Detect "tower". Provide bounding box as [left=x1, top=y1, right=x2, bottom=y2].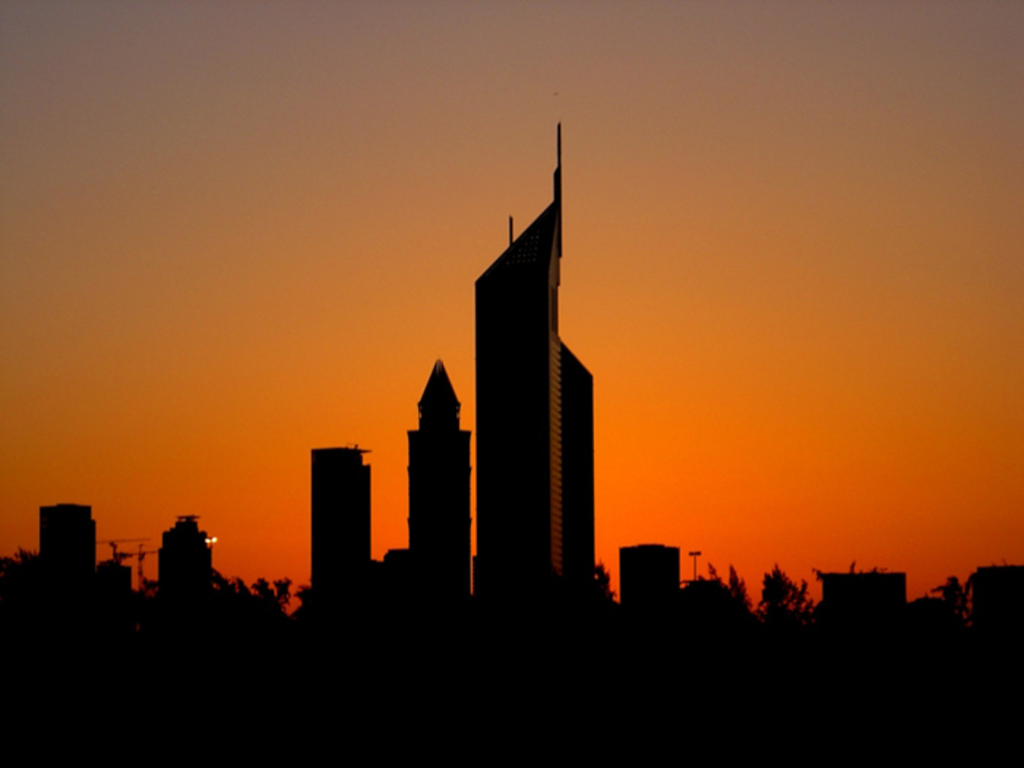
[left=304, top=446, right=364, bottom=597].
